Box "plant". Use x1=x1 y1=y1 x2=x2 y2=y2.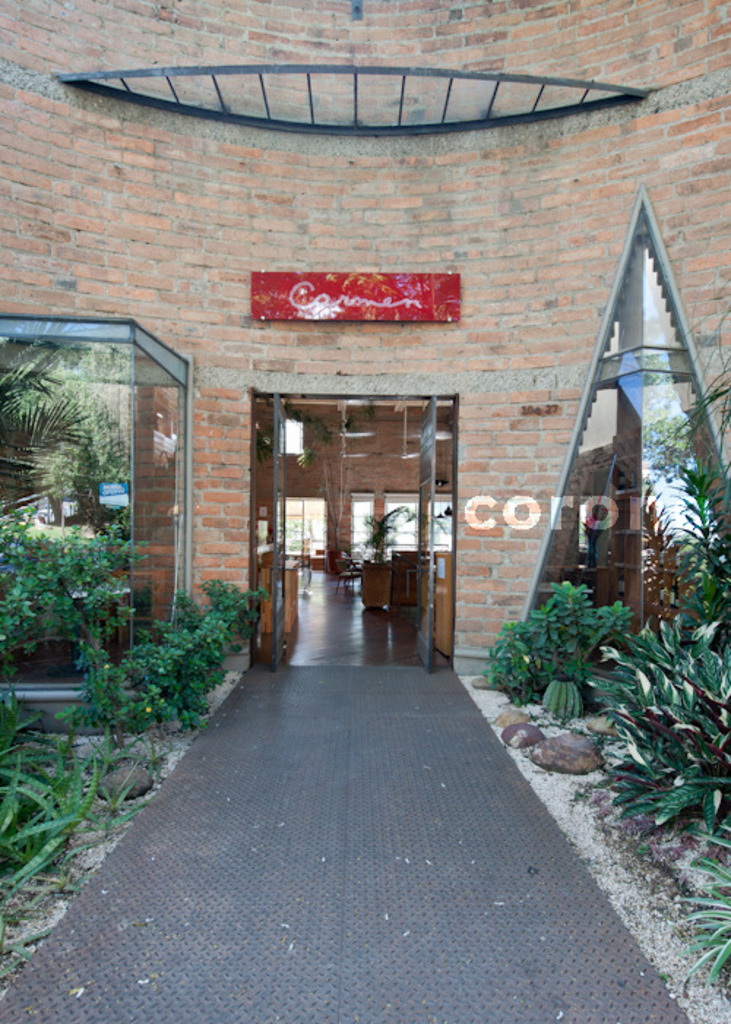
x1=64 y1=575 x2=268 y2=733.
